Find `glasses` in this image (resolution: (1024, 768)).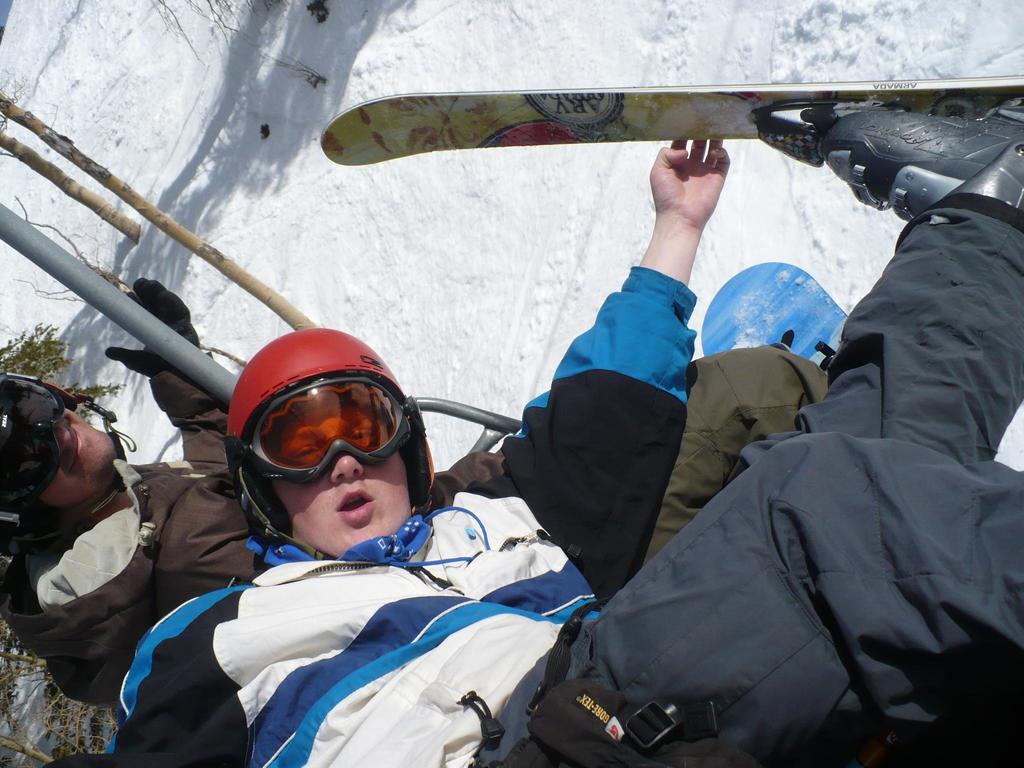
box(0, 380, 66, 515).
